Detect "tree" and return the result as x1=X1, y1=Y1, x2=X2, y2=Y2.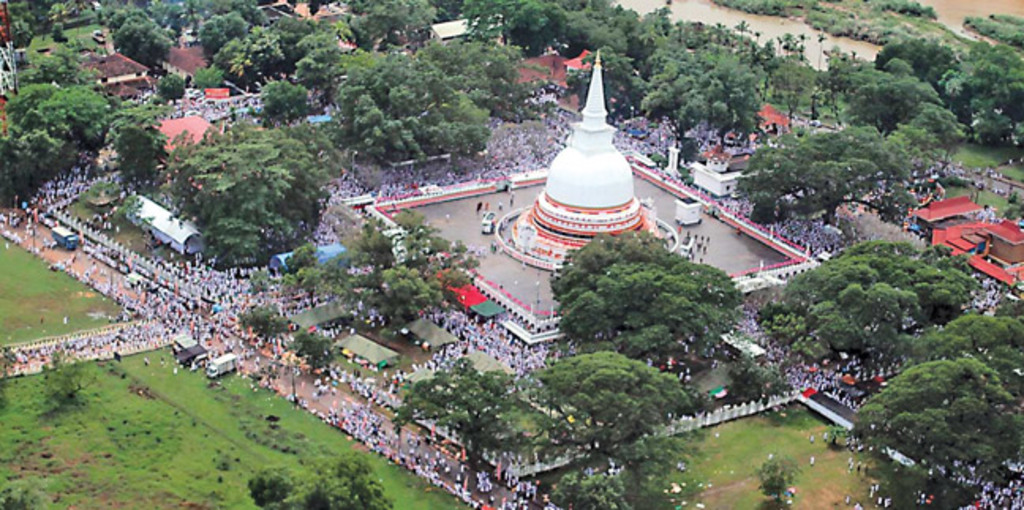
x1=776, y1=36, x2=792, y2=60.
